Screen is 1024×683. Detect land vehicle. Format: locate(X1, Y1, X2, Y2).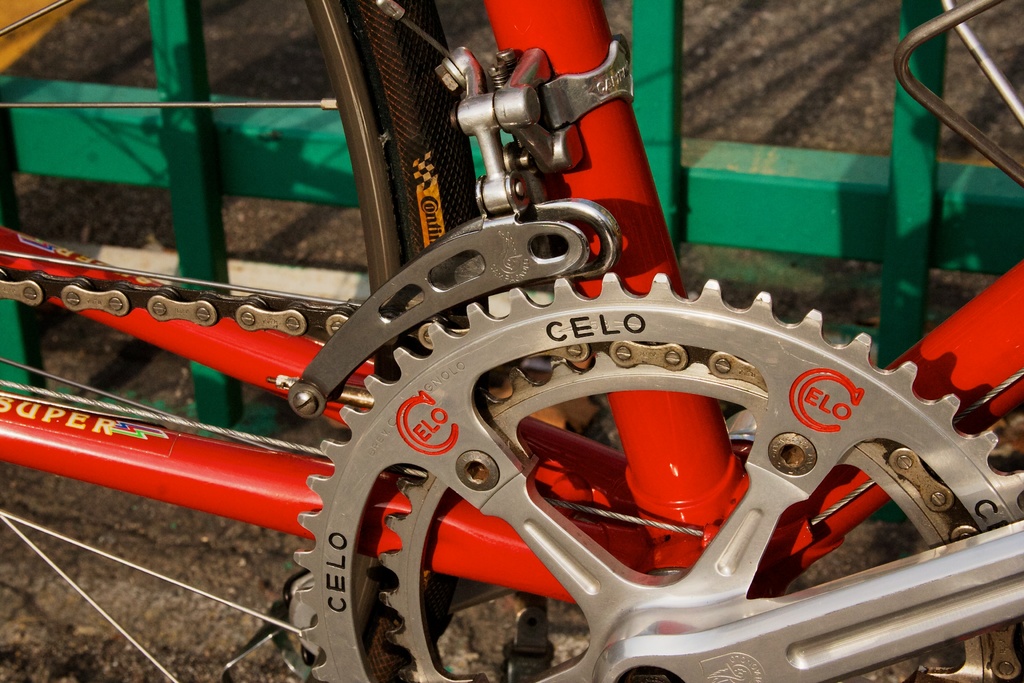
locate(0, 0, 1023, 682).
